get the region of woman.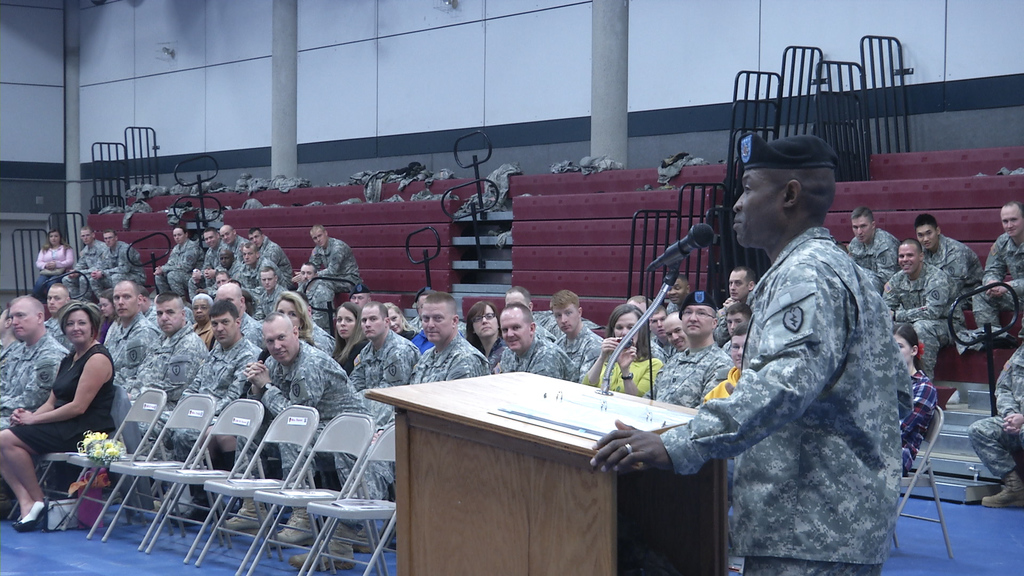
<region>92, 289, 120, 356</region>.
